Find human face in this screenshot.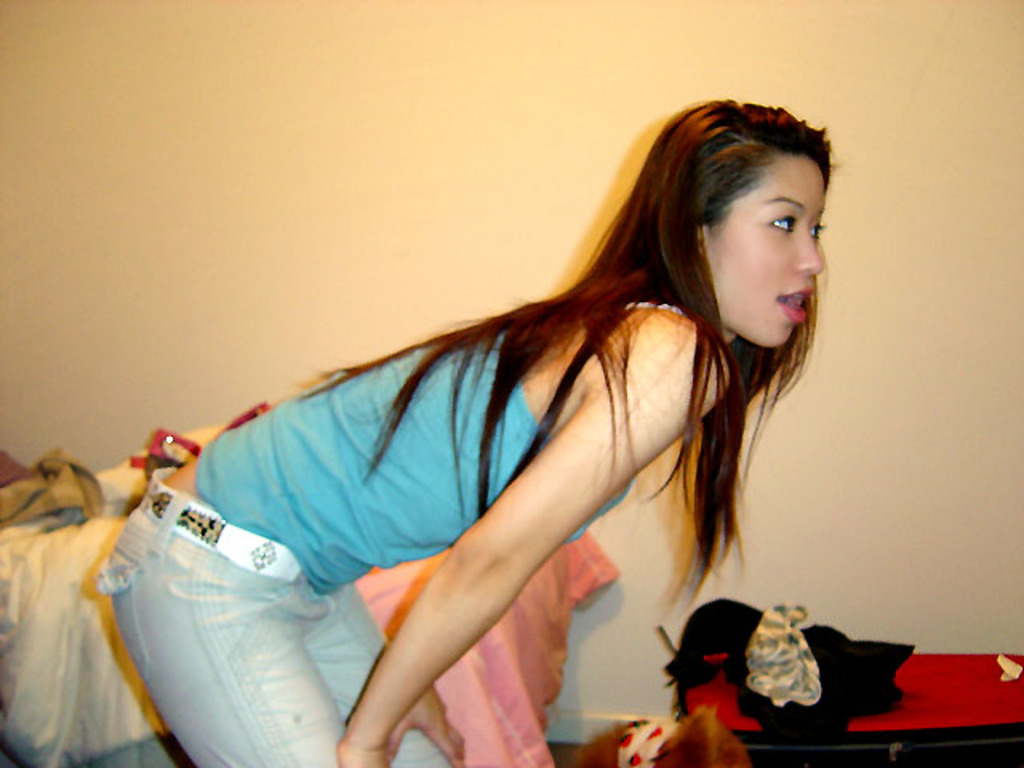
The bounding box for human face is (706,149,827,346).
